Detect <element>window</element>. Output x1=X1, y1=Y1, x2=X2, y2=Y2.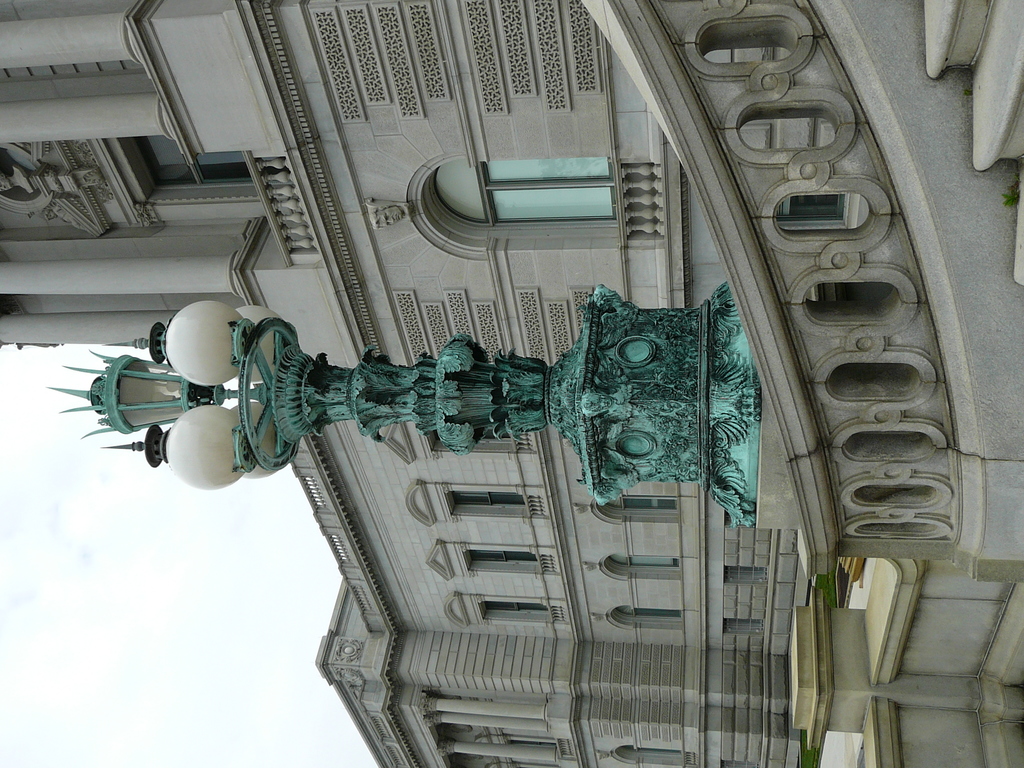
x1=596, y1=497, x2=676, y2=514.
